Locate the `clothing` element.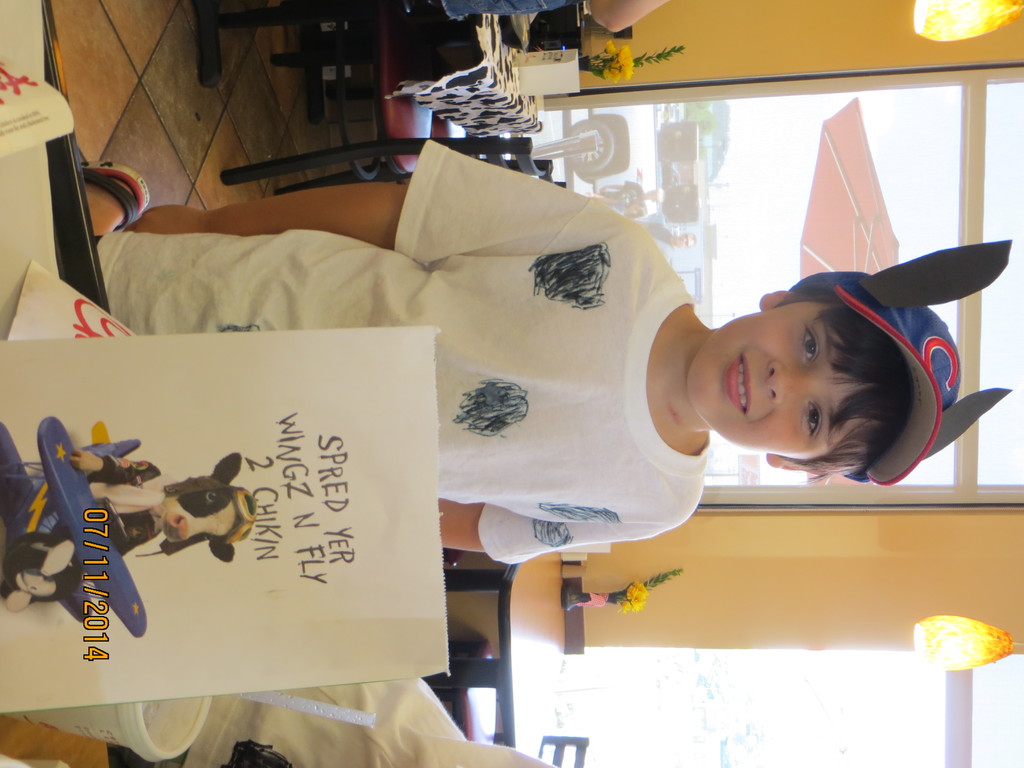
Element bbox: {"left": 181, "top": 676, "right": 559, "bottom": 767}.
